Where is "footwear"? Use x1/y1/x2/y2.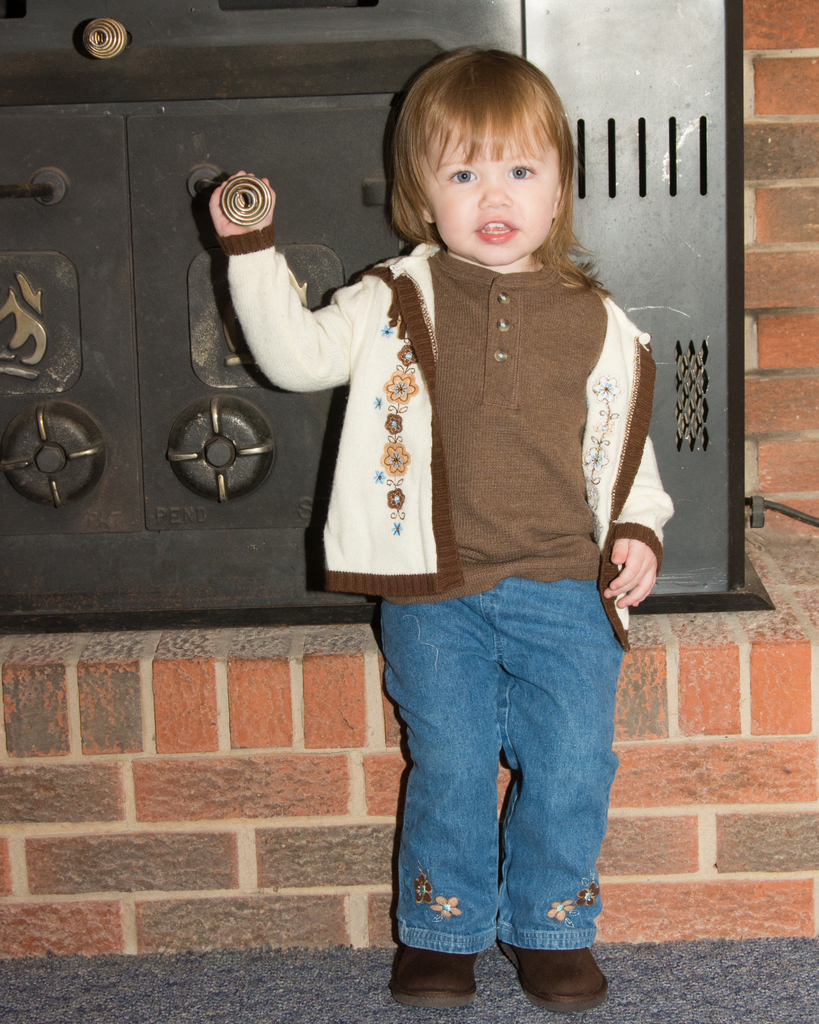
395/946/473/1009.
